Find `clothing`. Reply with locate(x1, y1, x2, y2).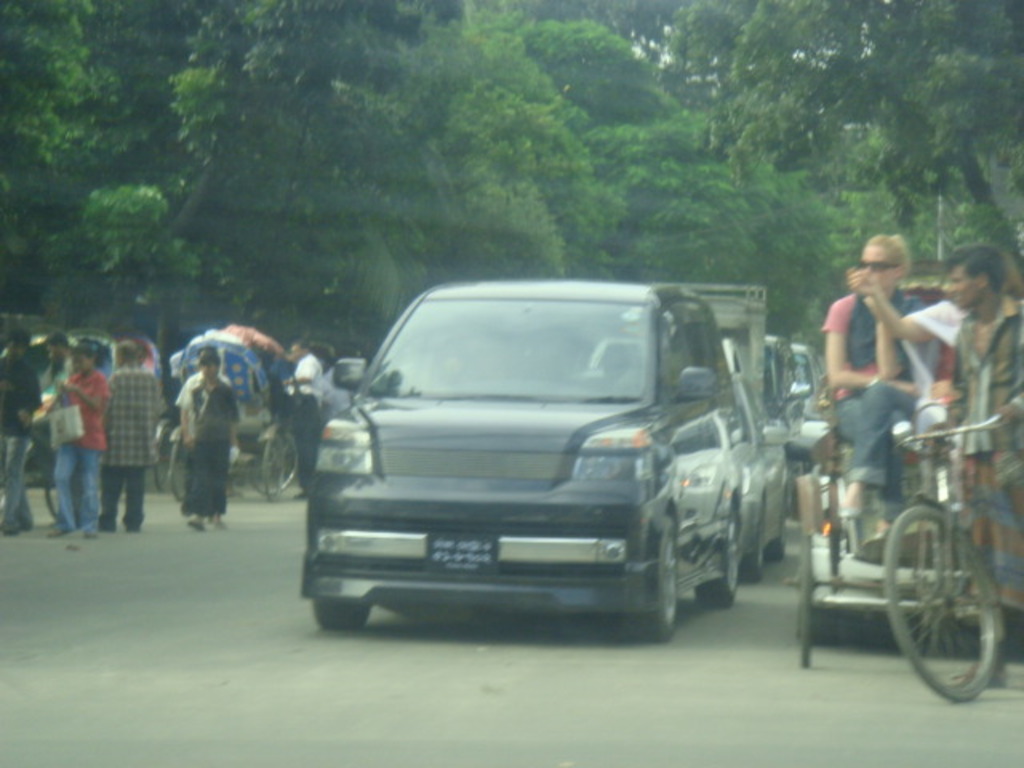
locate(901, 296, 970, 462).
